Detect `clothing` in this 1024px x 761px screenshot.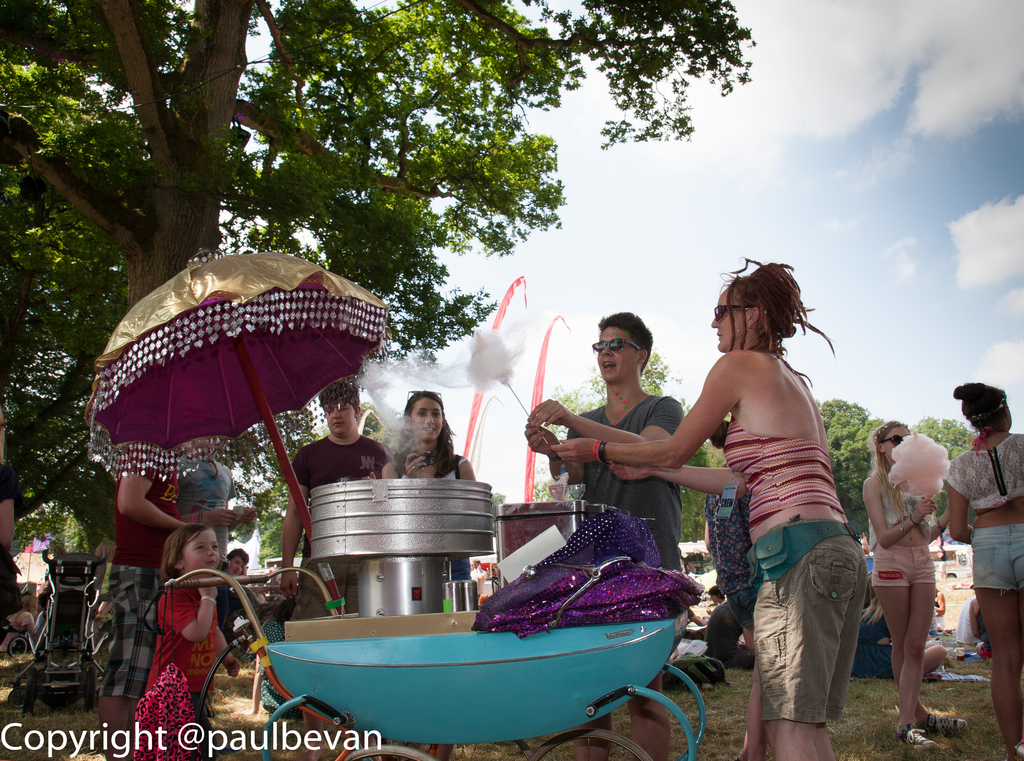
Detection: 704 597 754 671.
